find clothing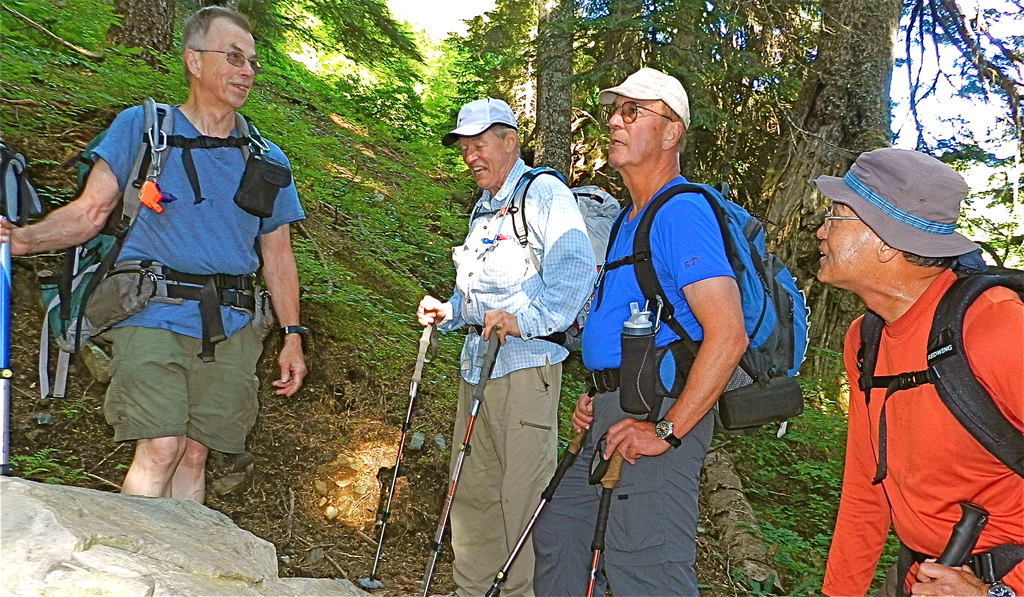
left=436, top=156, right=596, bottom=596
